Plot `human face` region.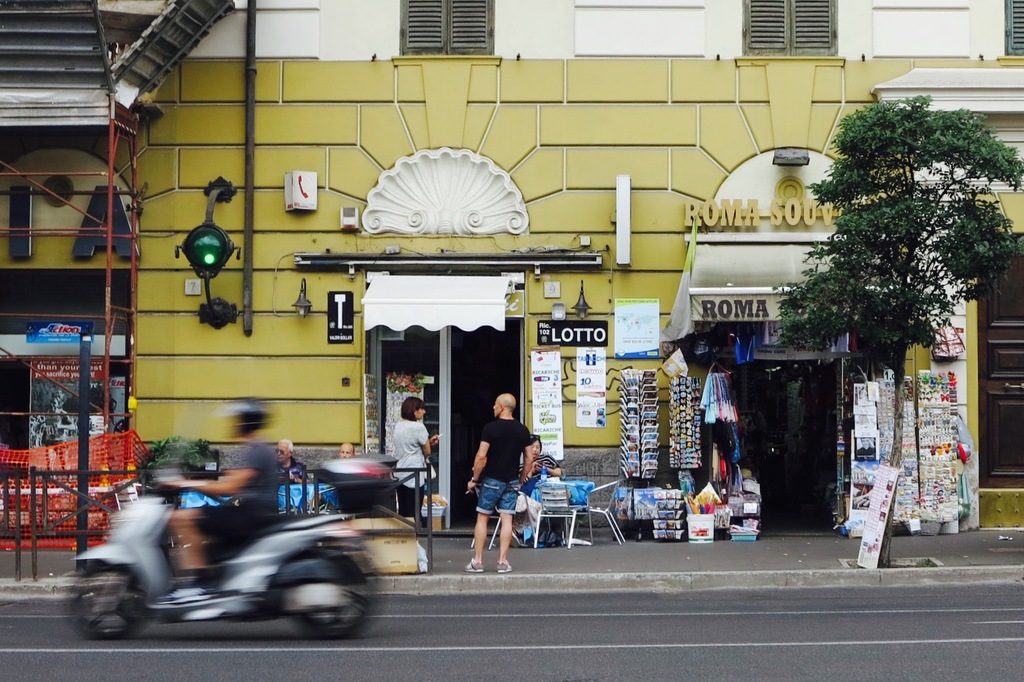
Plotted at {"left": 336, "top": 443, "right": 353, "bottom": 457}.
